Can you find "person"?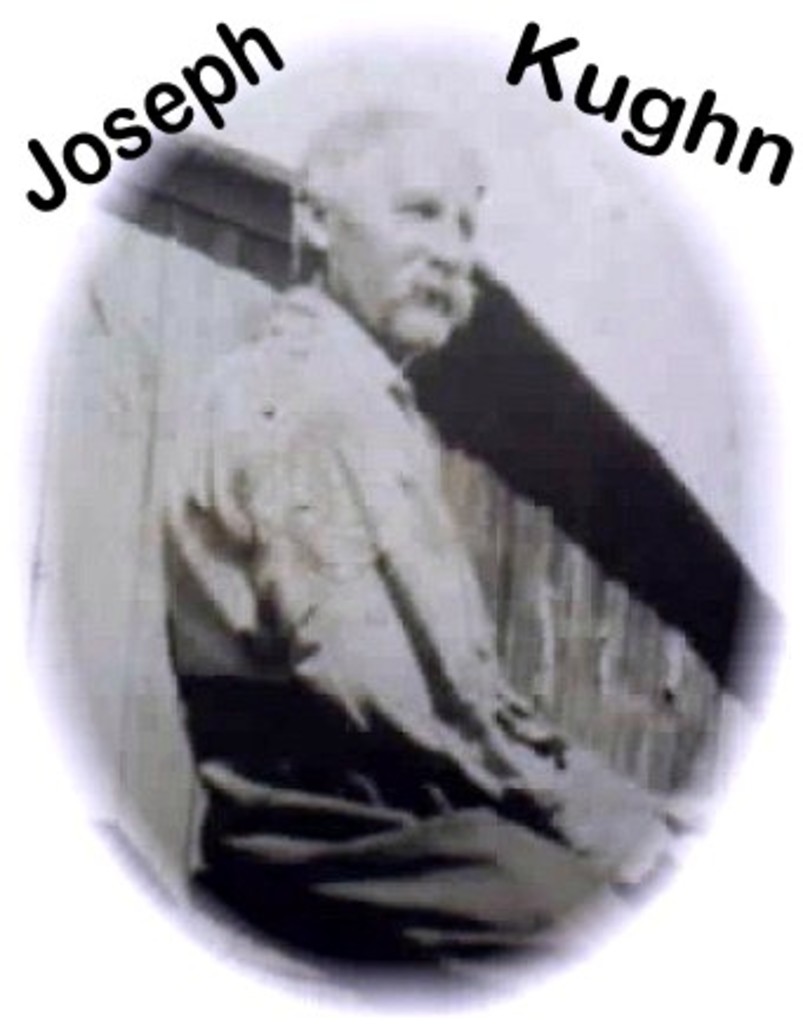
Yes, bounding box: 144 92 690 993.
